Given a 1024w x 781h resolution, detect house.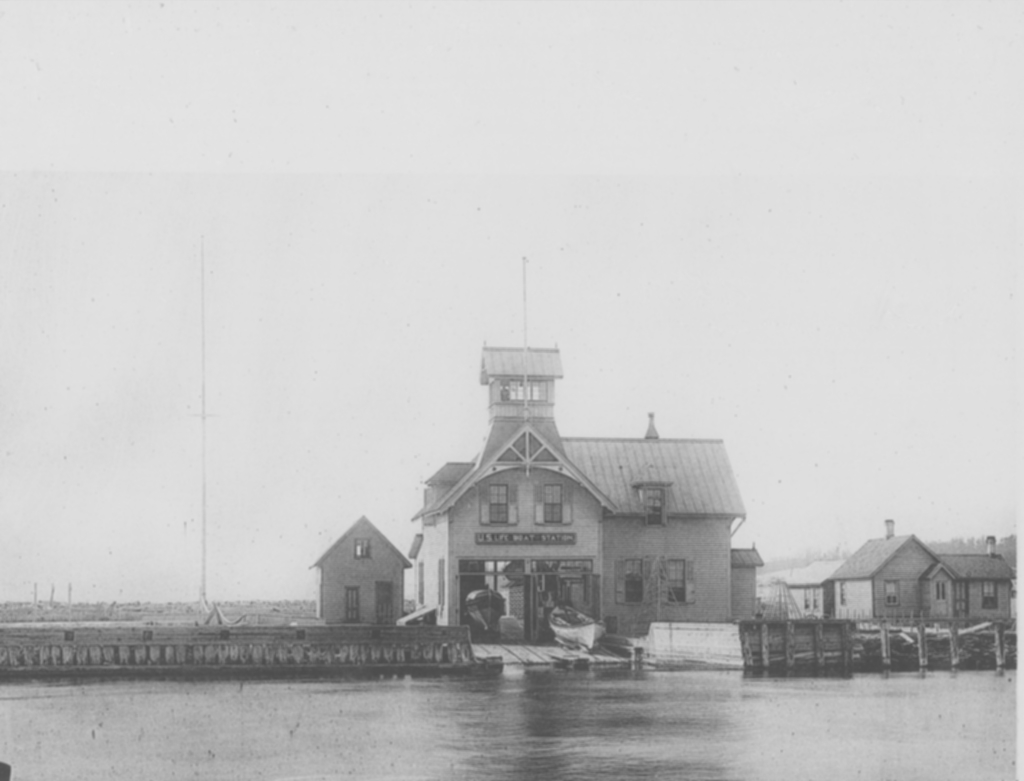
left=609, top=448, right=732, bottom=643.
